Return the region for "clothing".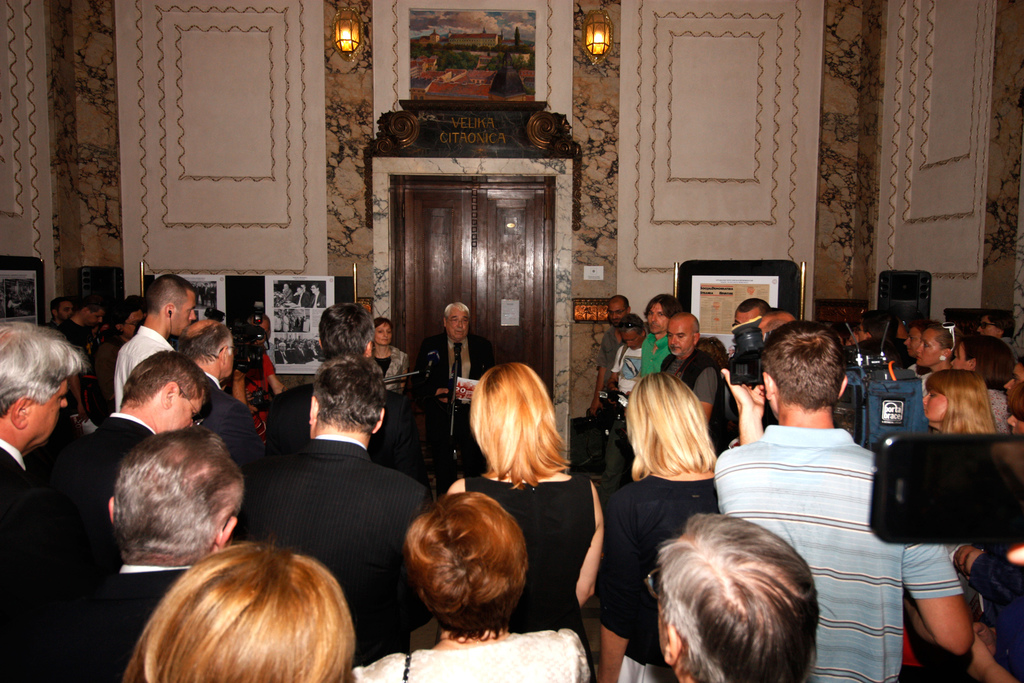
bbox=(641, 327, 668, 394).
